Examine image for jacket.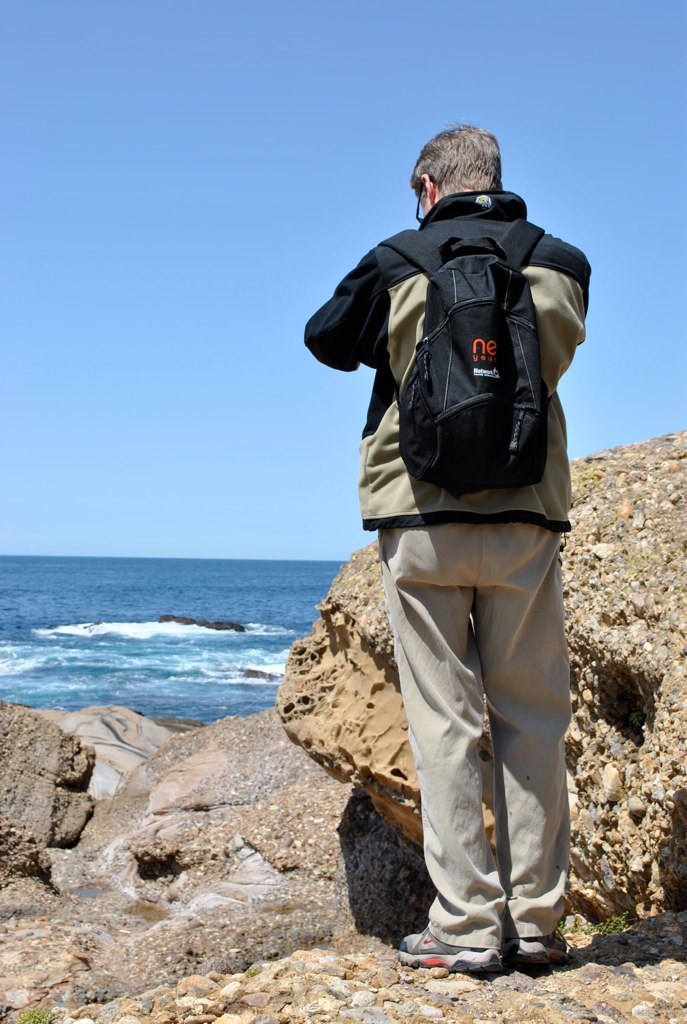
Examination result: (331, 139, 588, 504).
